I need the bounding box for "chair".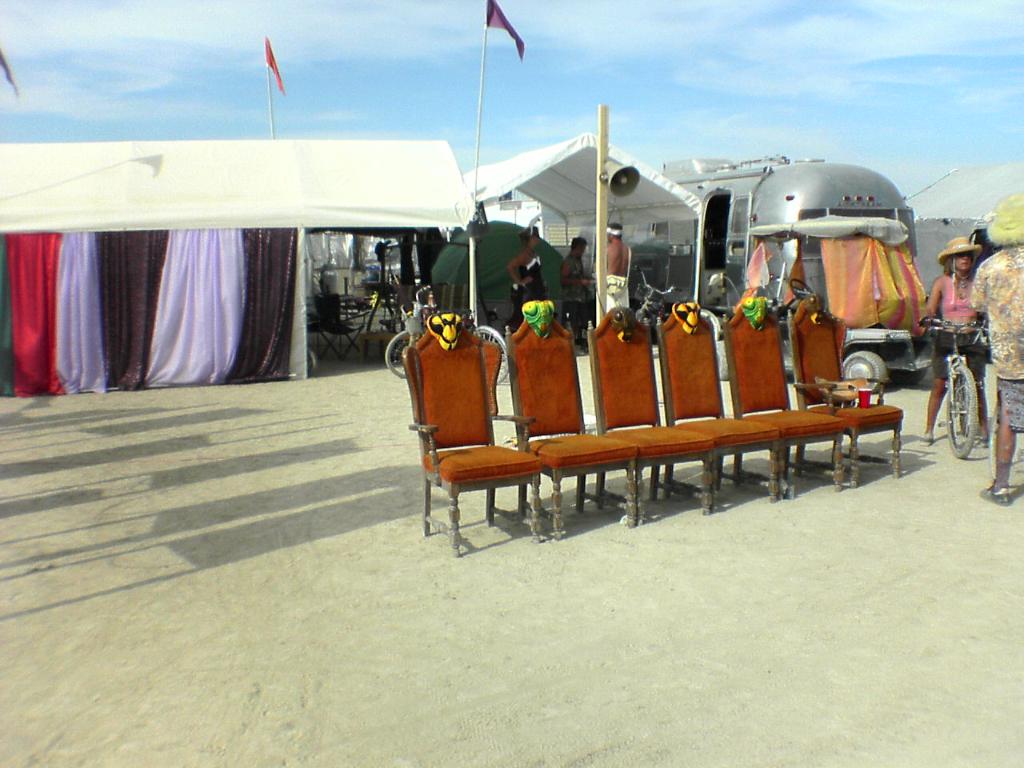
Here it is: x1=727, y1=282, x2=842, y2=499.
